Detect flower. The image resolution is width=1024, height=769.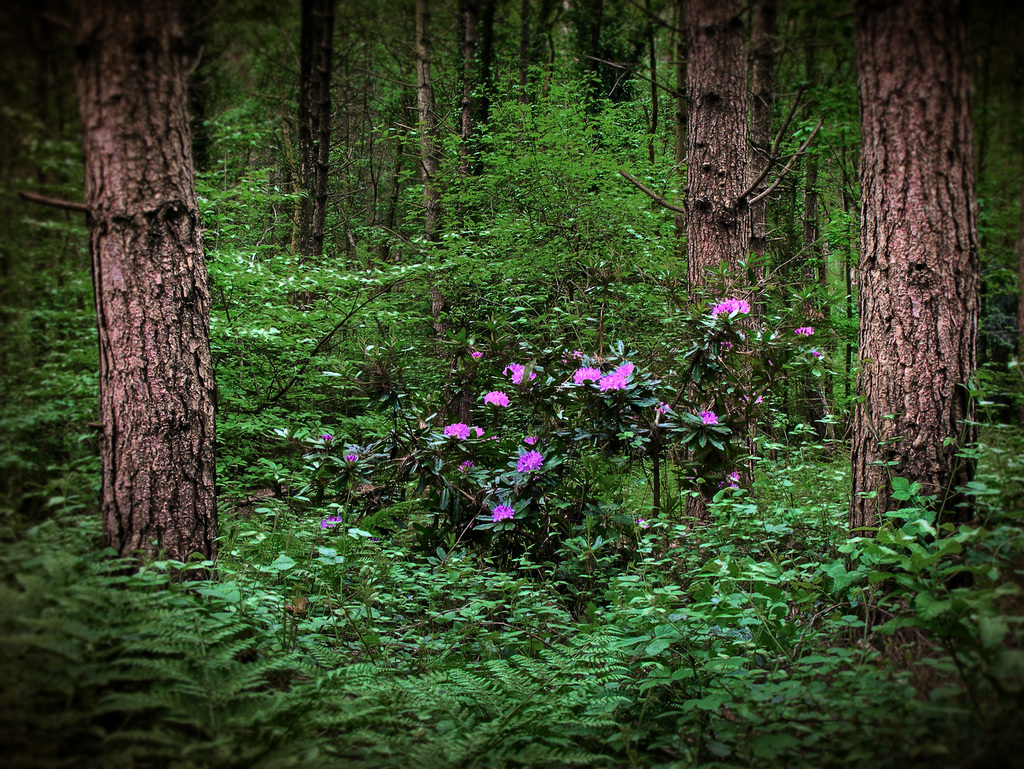
pyautogui.locateOnScreen(722, 471, 740, 488).
